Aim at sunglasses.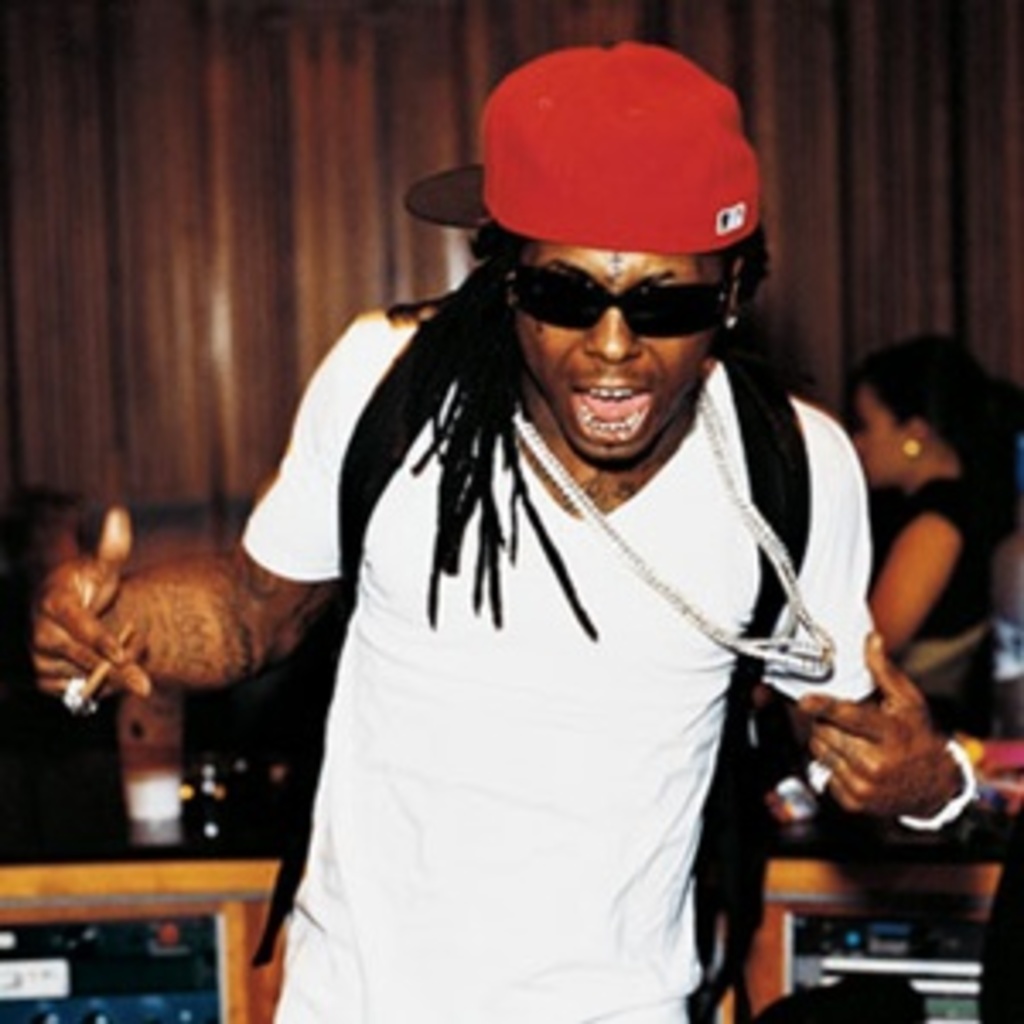
Aimed at bbox=[515, 259, 737, 331].
